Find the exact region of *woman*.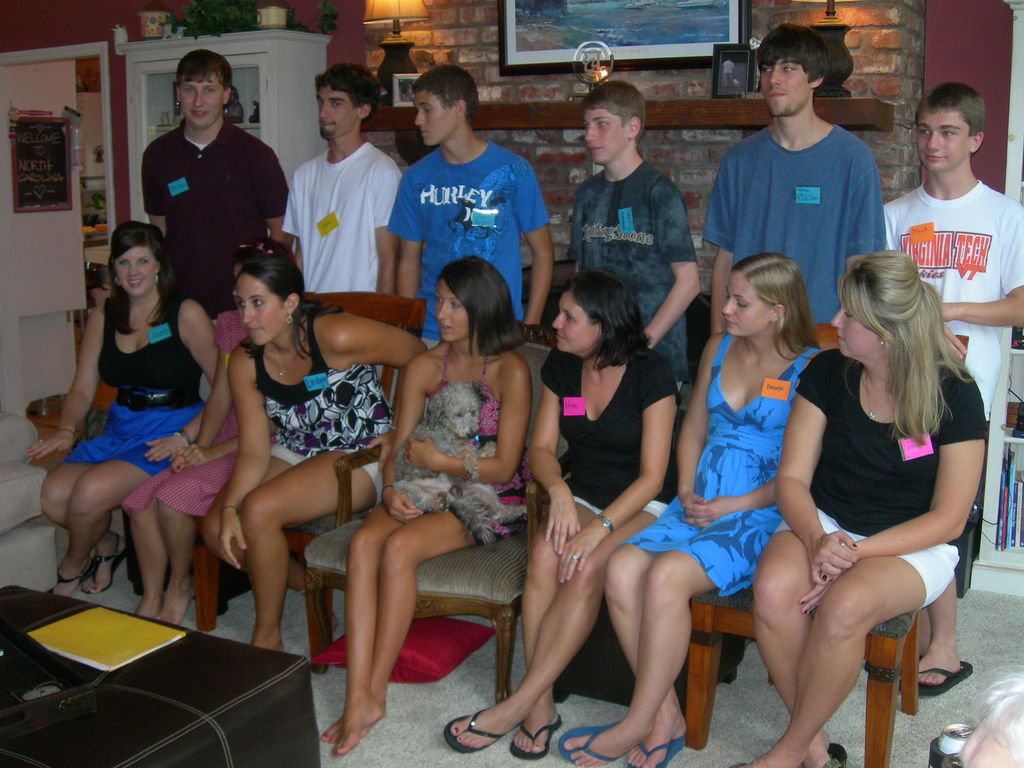
Exact region: pyautogui.locateOnScreen(735, 252, 992, 767).
